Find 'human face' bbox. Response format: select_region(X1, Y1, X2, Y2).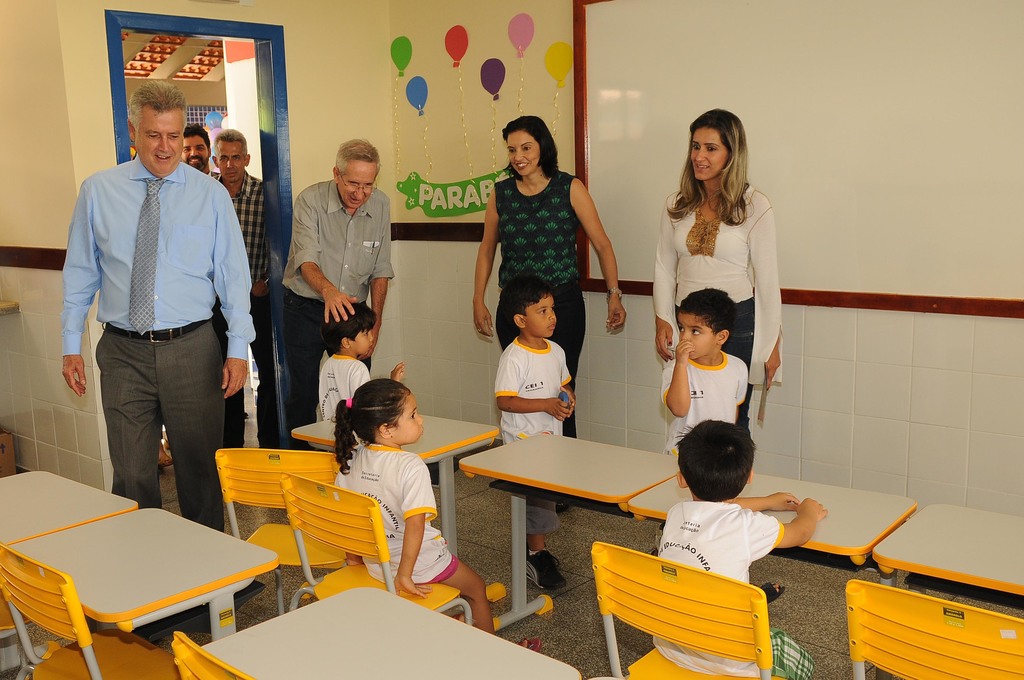
select_region(180, 134, 209, 165).
